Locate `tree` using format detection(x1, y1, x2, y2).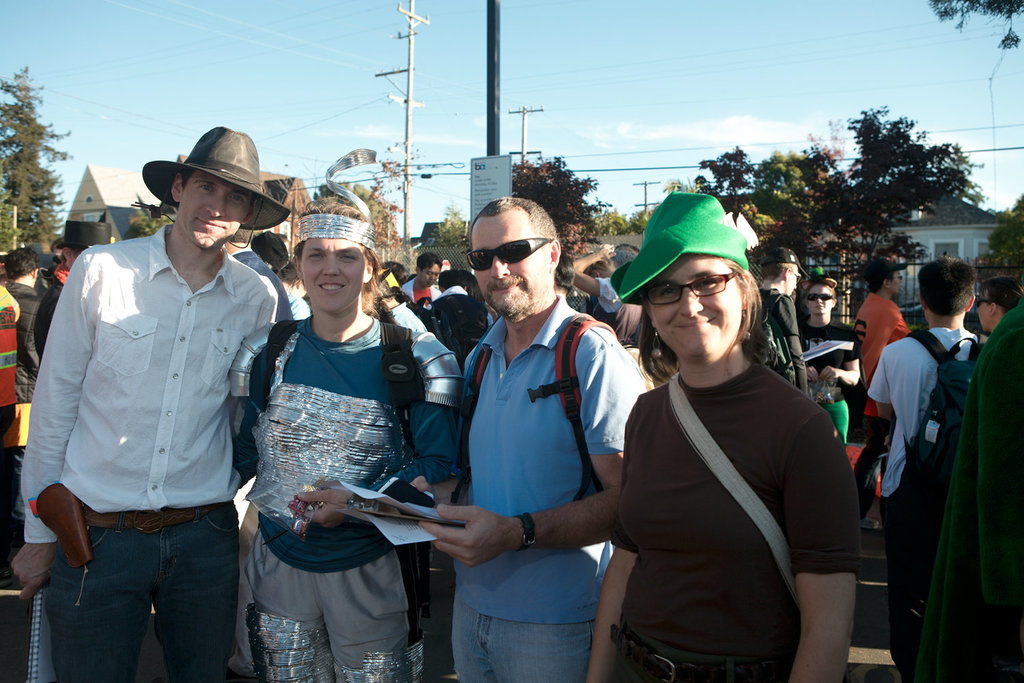
detection(0, 62, 72, 253).
